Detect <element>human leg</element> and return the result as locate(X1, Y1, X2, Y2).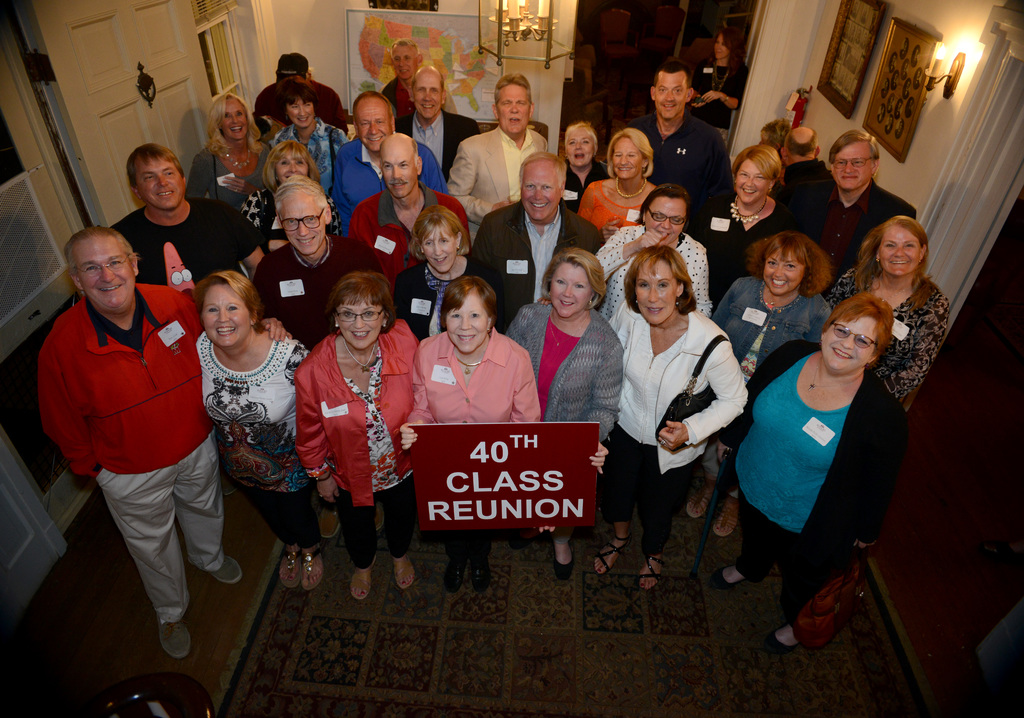
locate(245, 475, 291, 578).
